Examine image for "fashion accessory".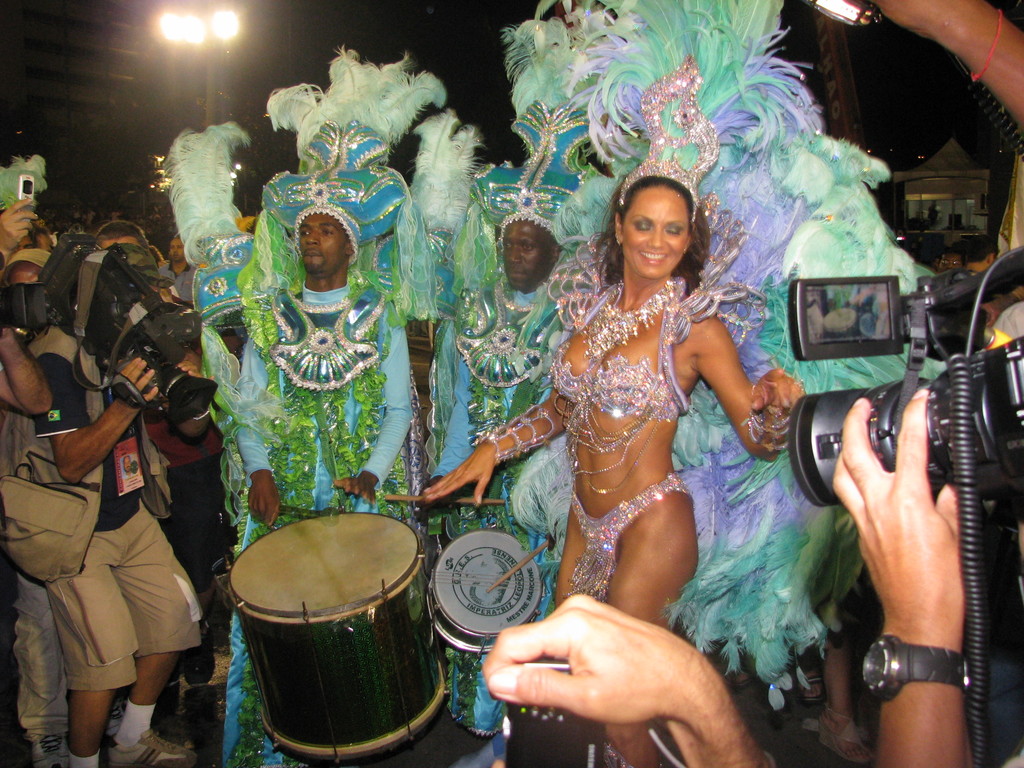
Examination result: bbox=[473, 404, 555, 470].
